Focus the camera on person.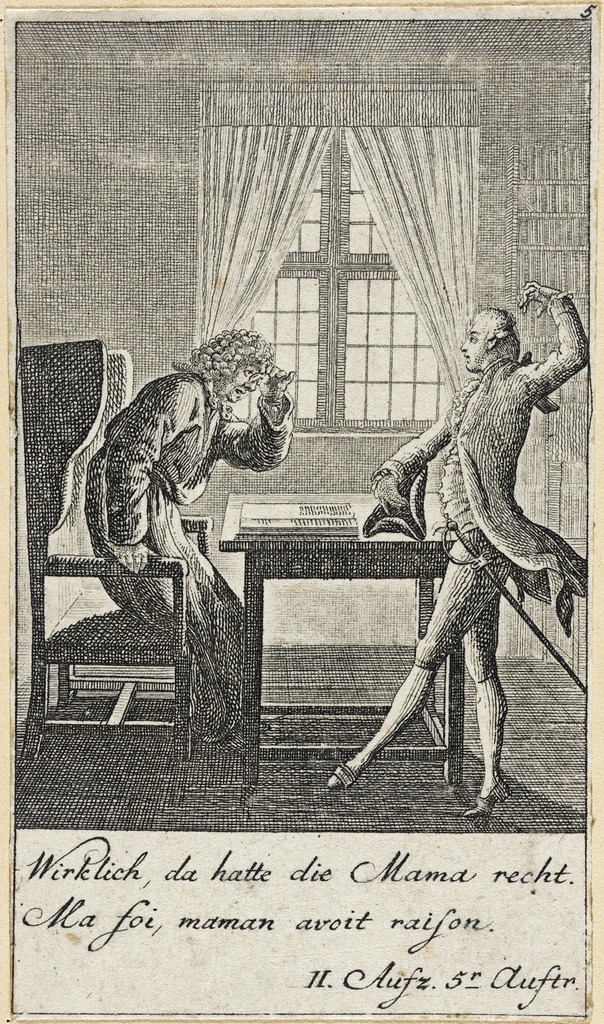
Focus region: x1=70, y1=318, x2=290, y2=673.
